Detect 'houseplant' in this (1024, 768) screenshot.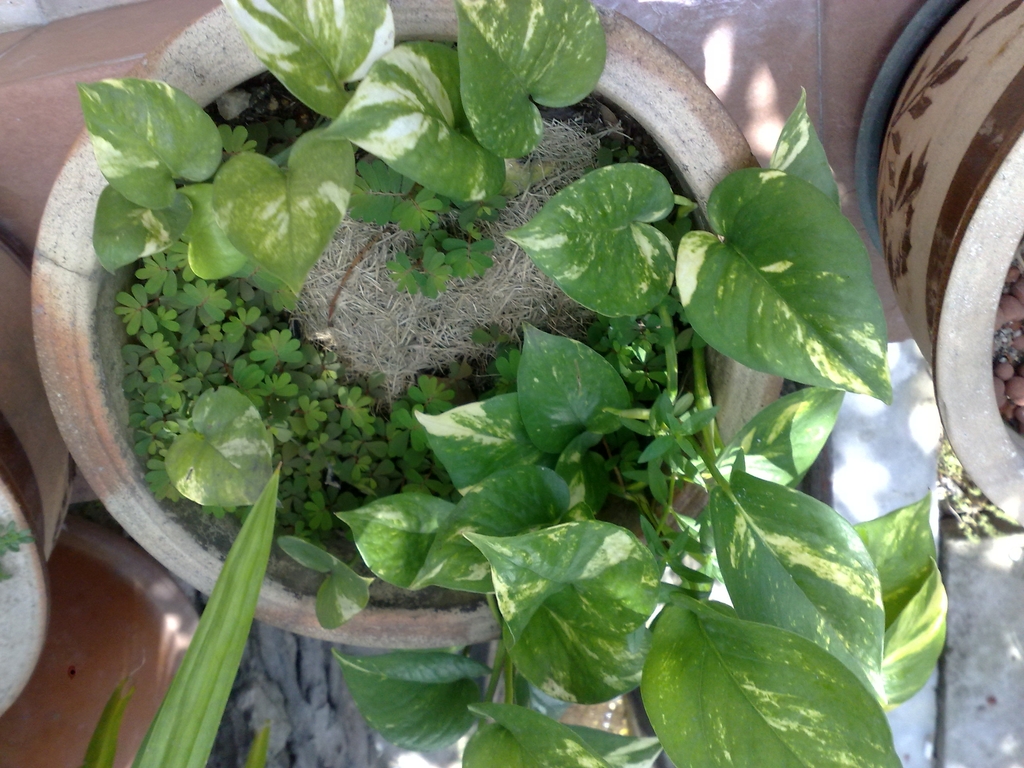
Detection: x1=847 y1=2 x2=1023 y2=535.
